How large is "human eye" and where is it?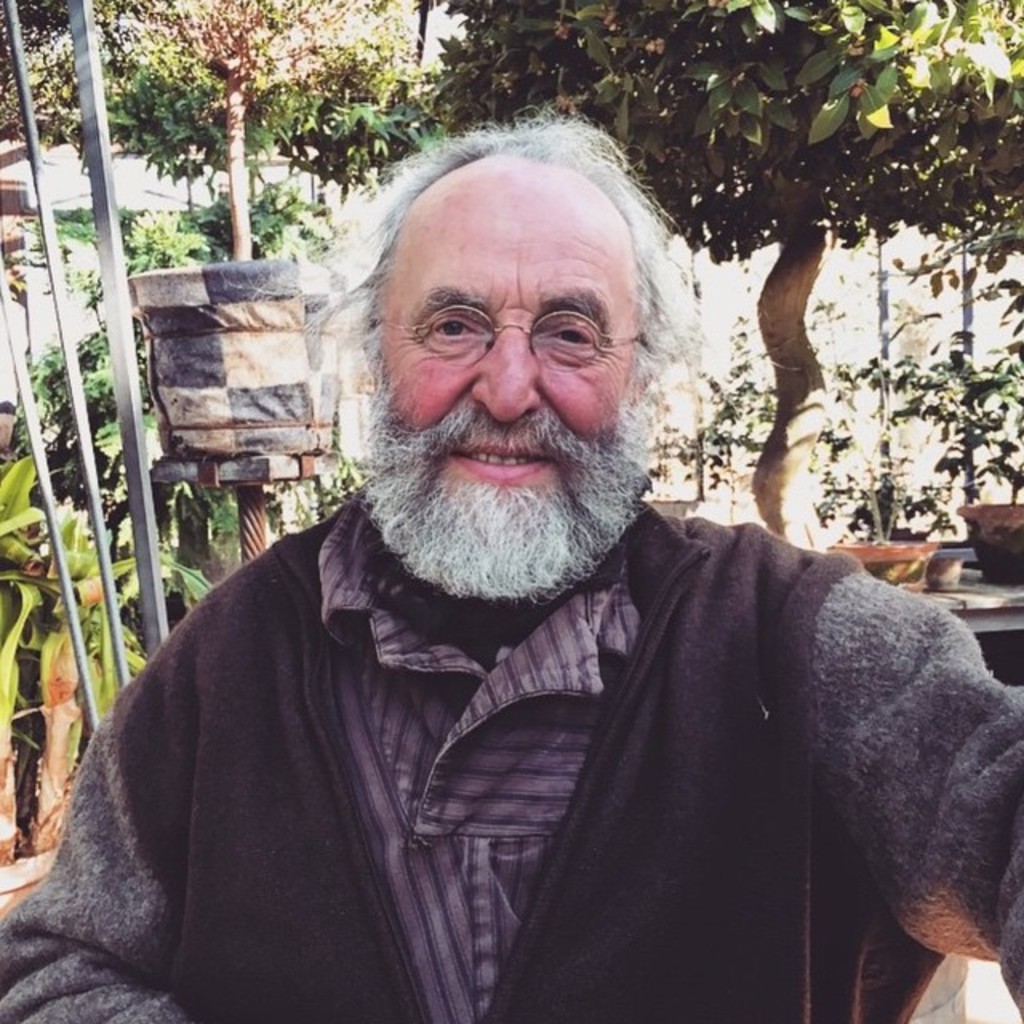
Bounding box: [x1=536, y1=309, x2=603, y2=366].
